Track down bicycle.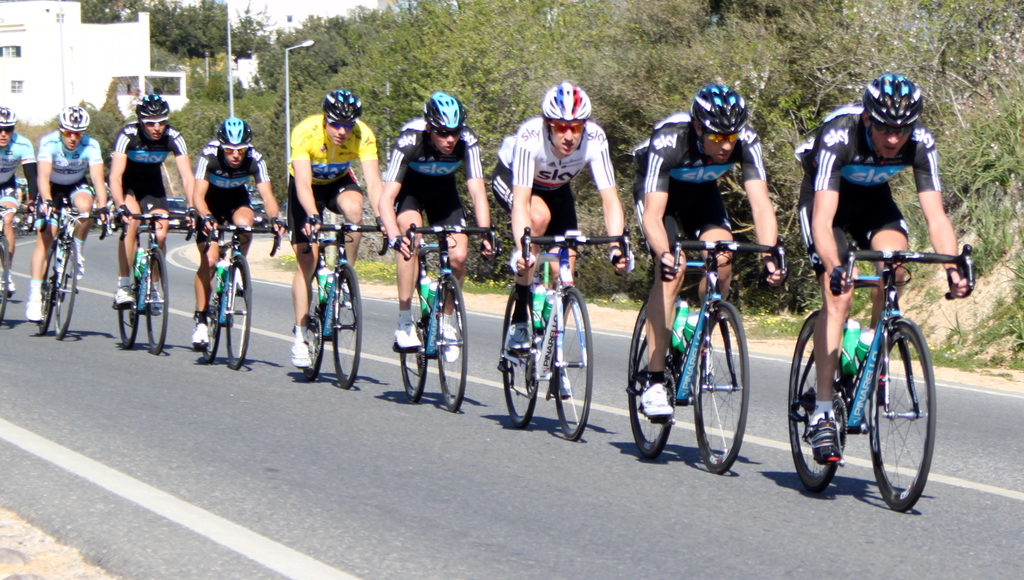
Tracked to 0:206:24:328.
